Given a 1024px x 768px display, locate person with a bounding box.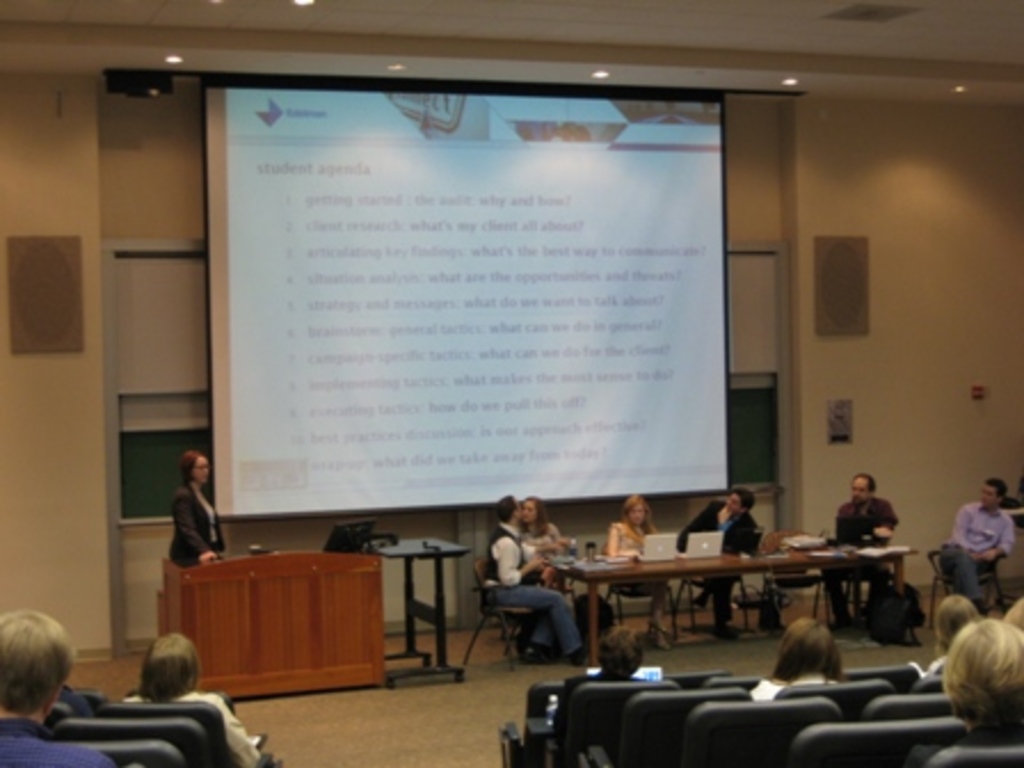
Located: 562 619 661 686.
